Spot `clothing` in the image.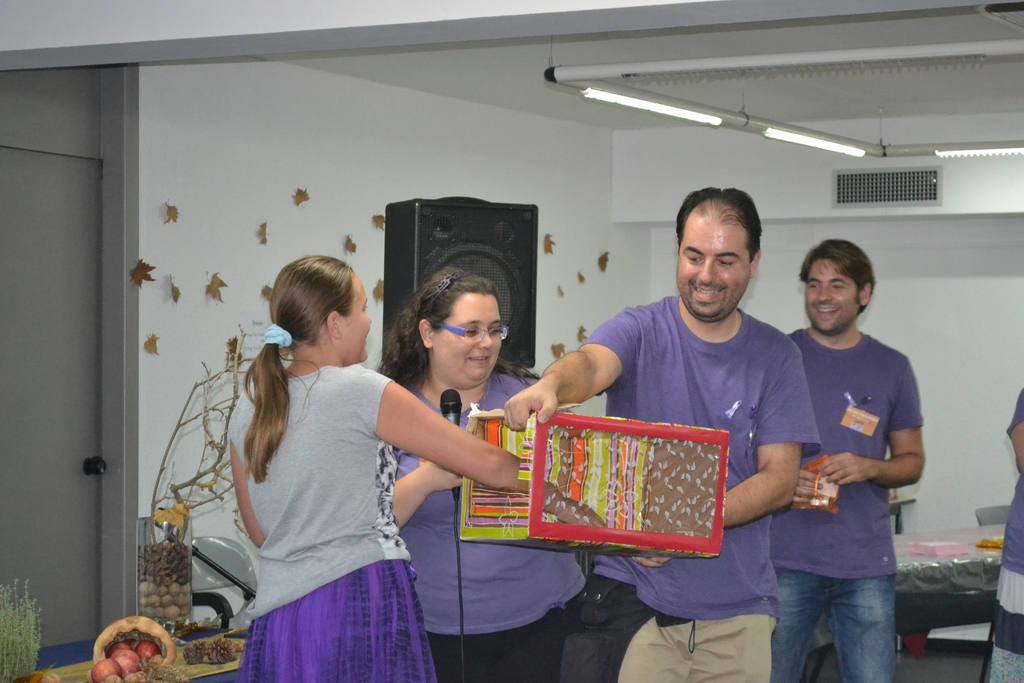
`clothing` found at select_region(239, 355, 422, 682).
